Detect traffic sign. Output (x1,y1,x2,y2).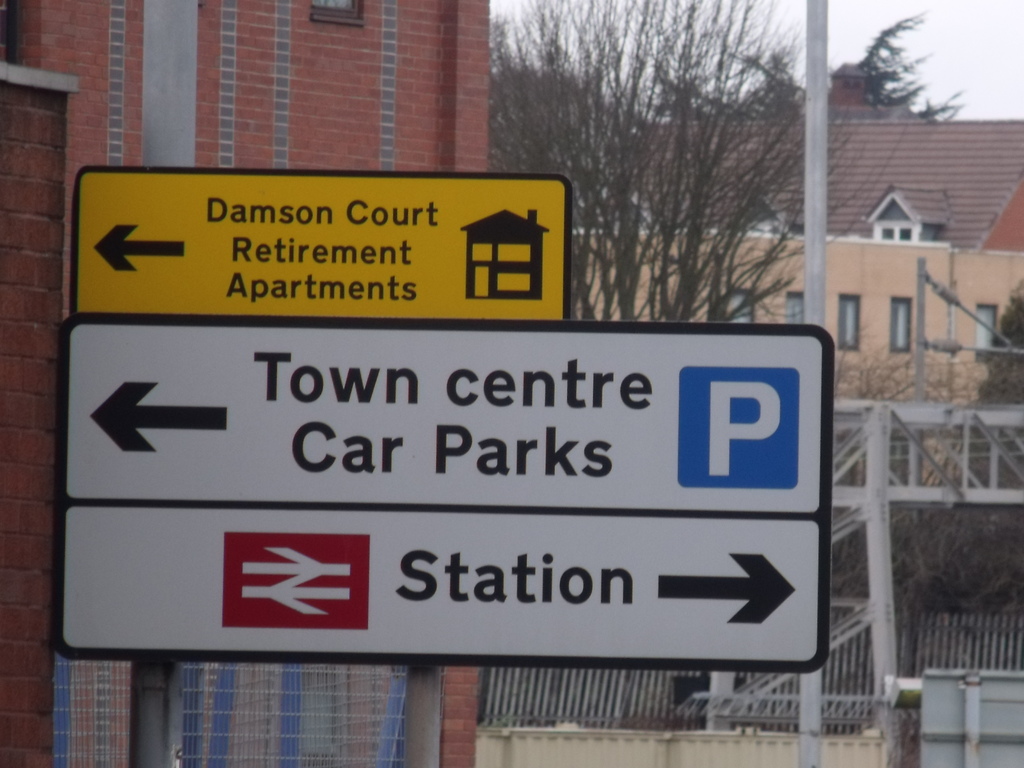
(51,164,838,667).
